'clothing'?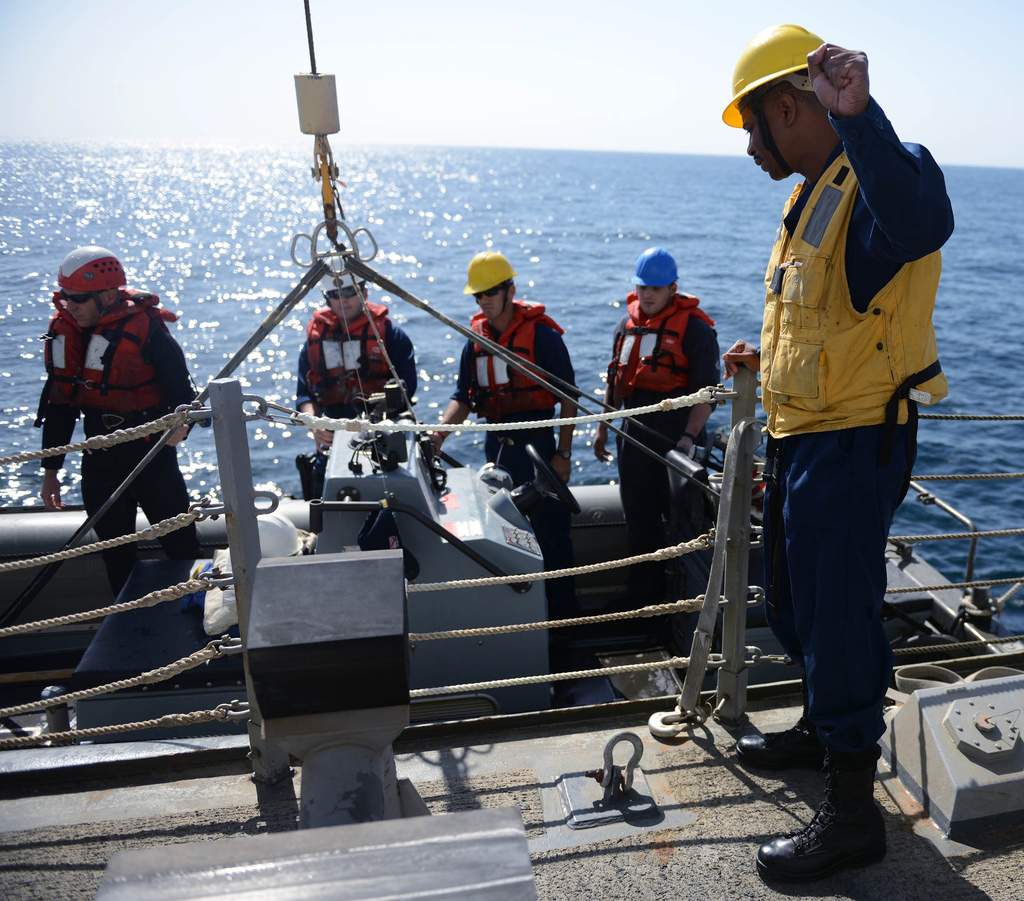
<bbox>28, 262, 187, 466</bbox>
